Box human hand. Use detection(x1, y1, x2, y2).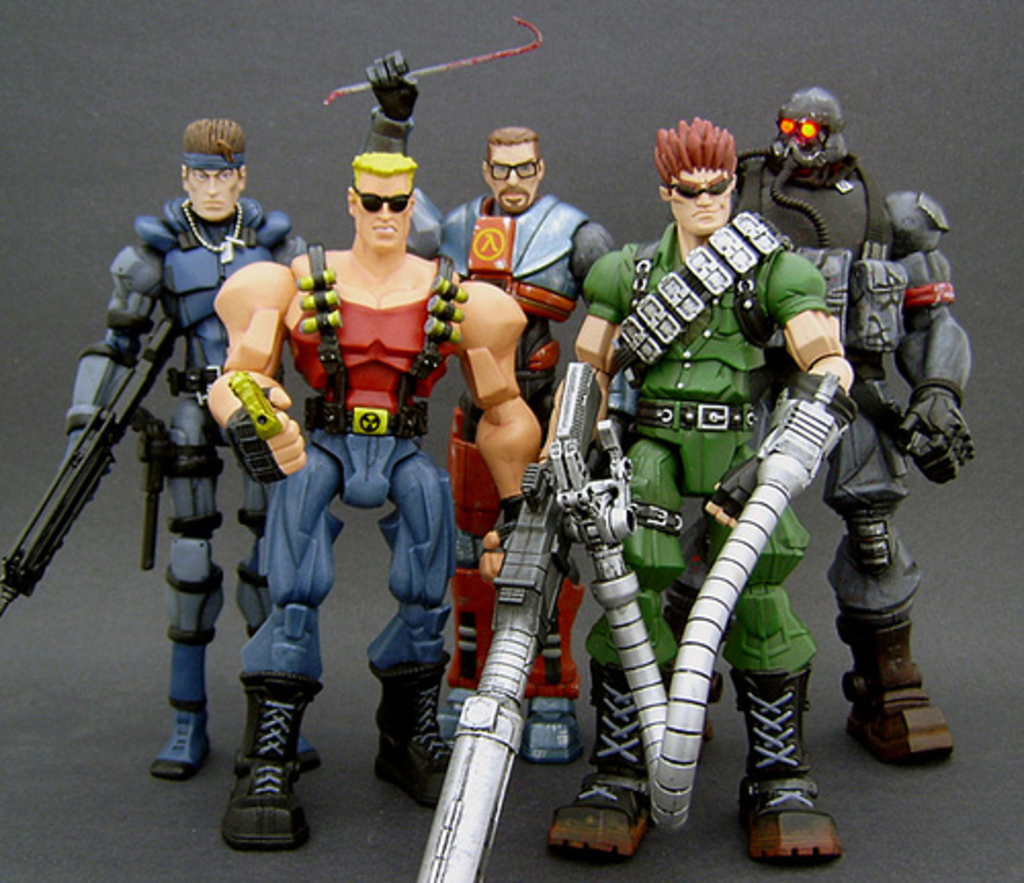
detection(225, 385, 305, 486).
